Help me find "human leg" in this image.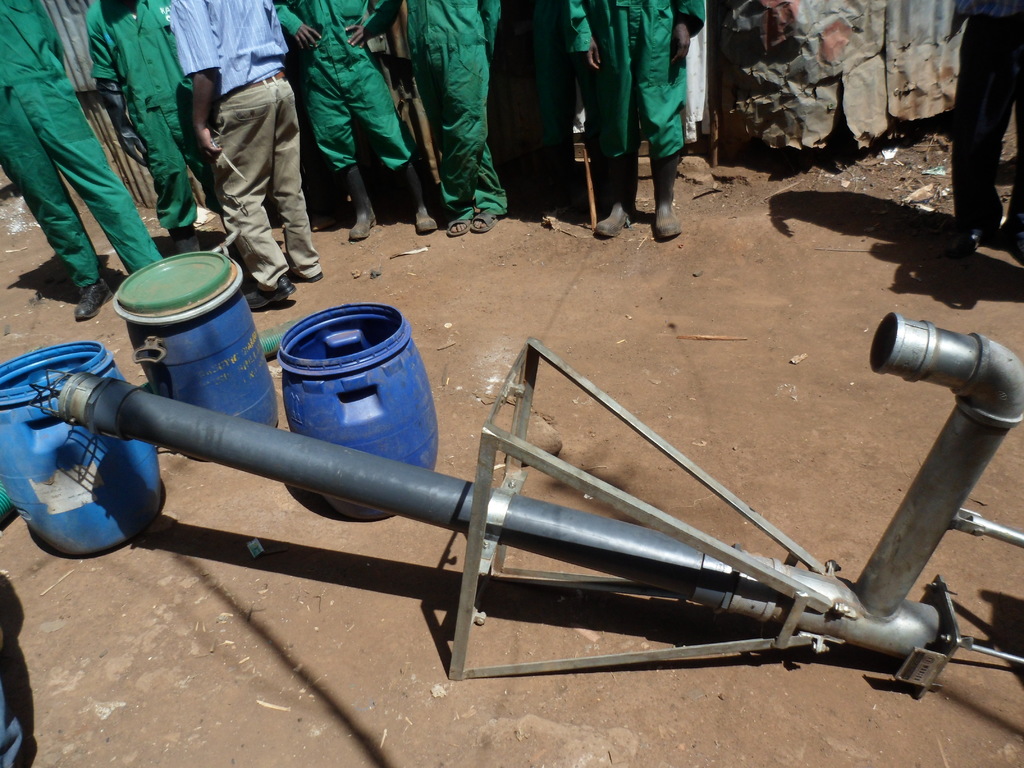
Found it: detection(125, 83, 191, 262).
